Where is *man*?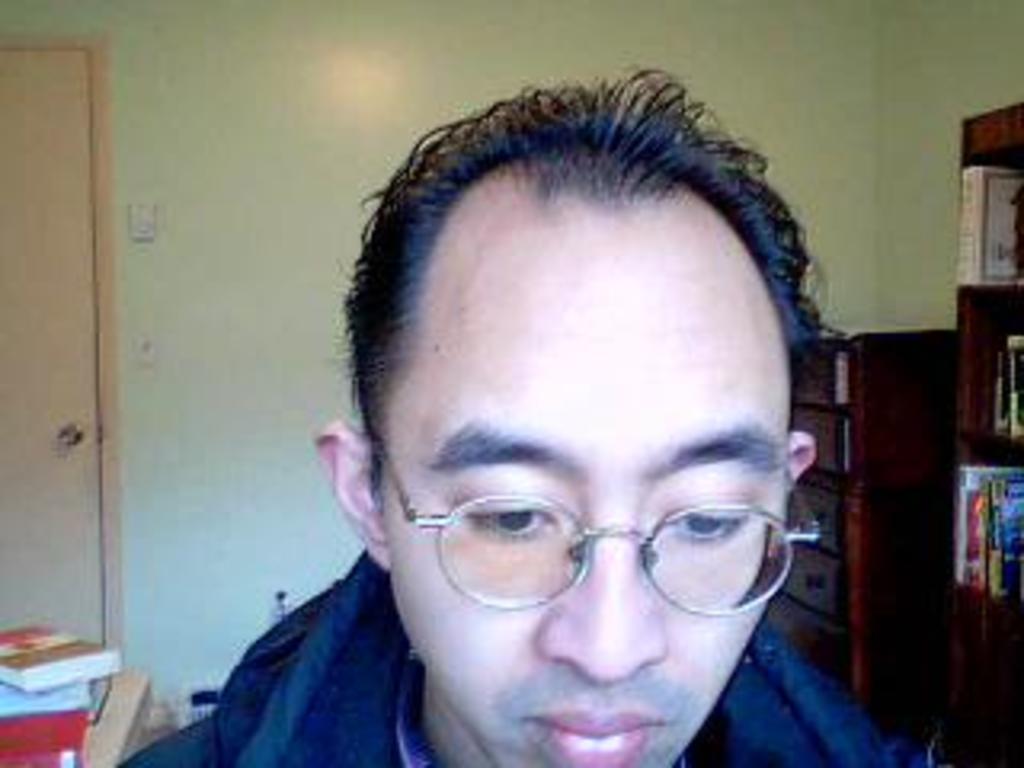
x1=170, y1=67, x2=934, y2=767.
